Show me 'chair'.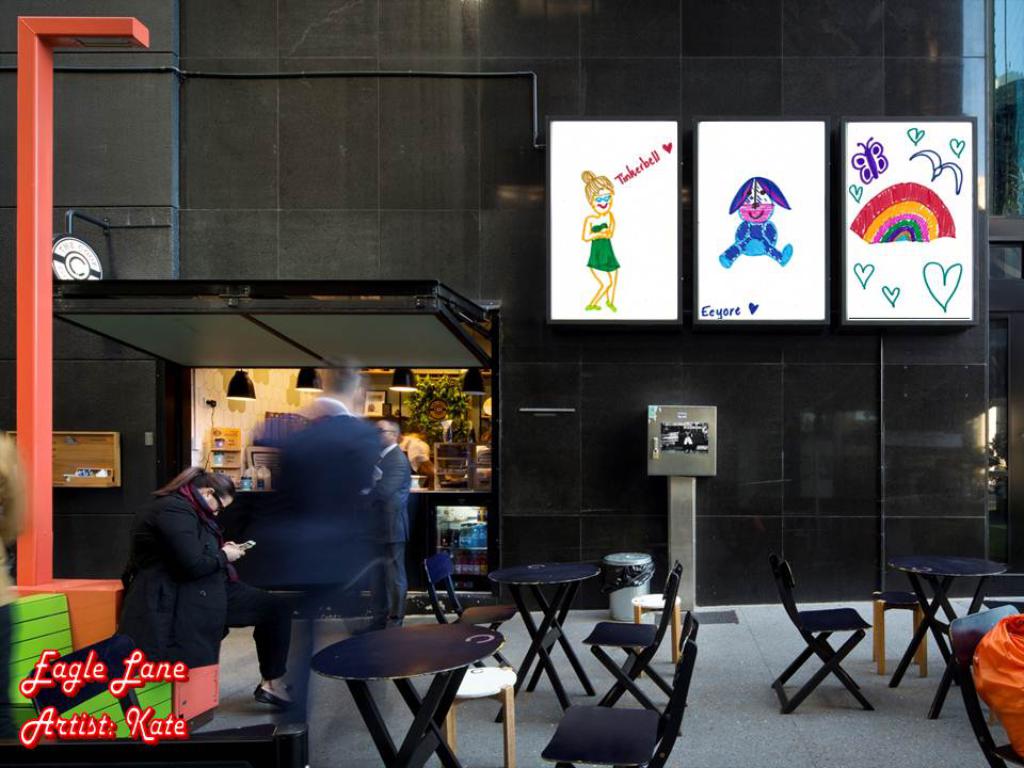
'chair' is here: <region>403, 559, 511, 682</region>.
